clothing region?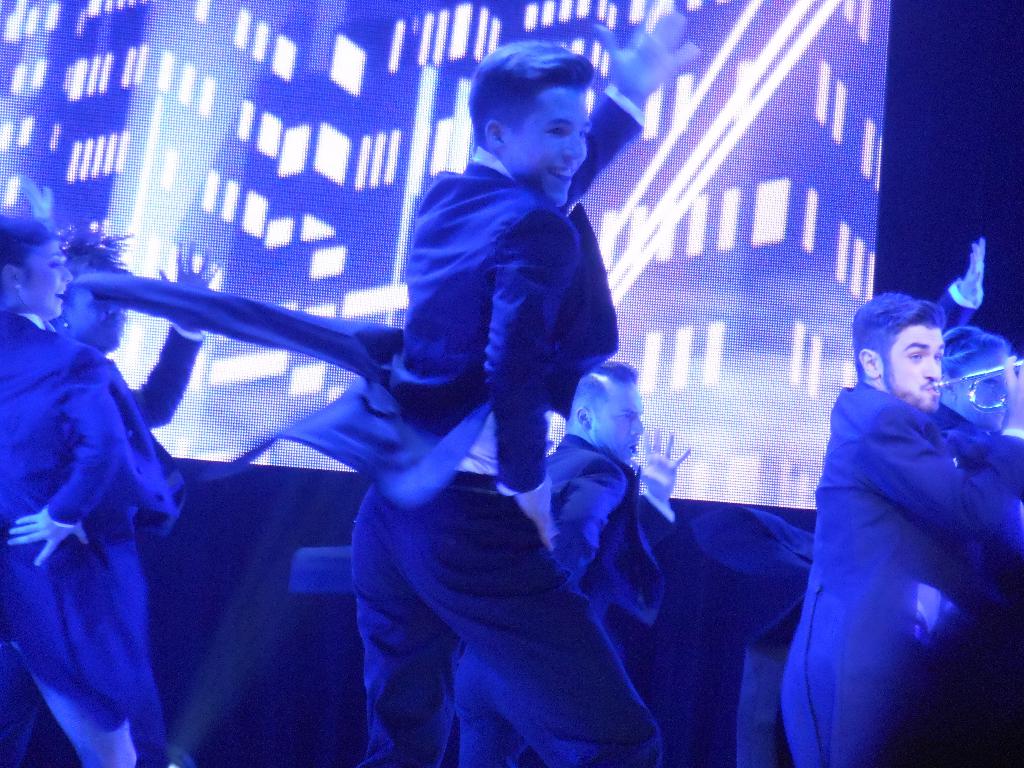
select_region(88, 321, 207, 763)
